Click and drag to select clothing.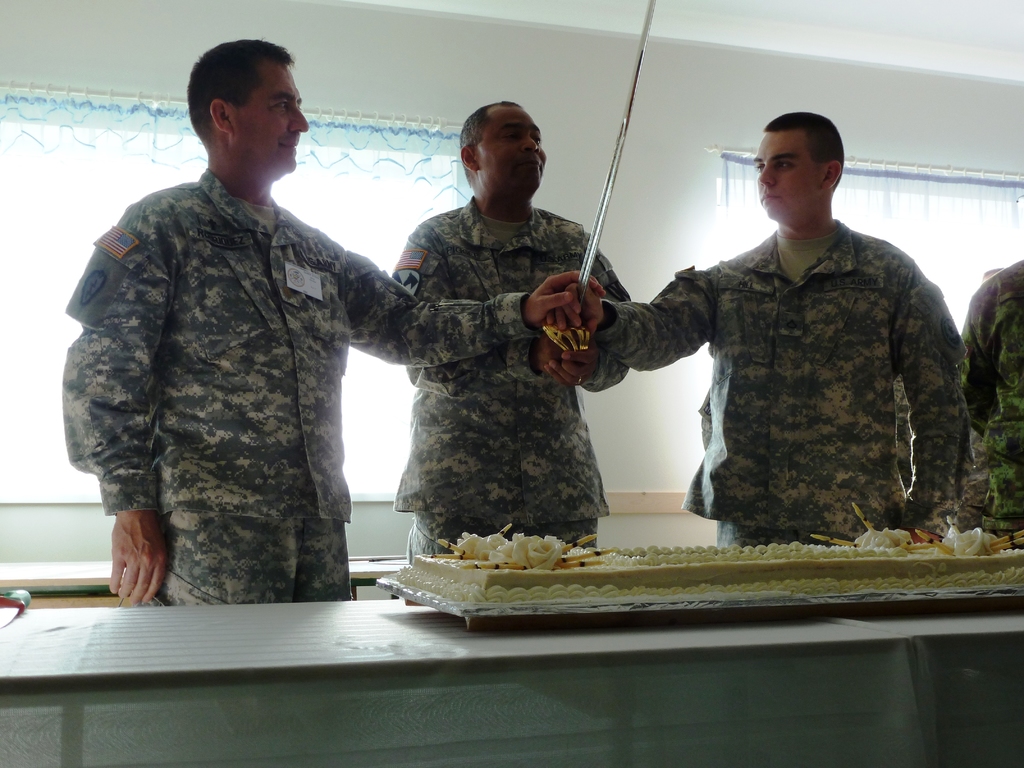
Selection: x1=954 y1=264 x2=1023 y2=546.
